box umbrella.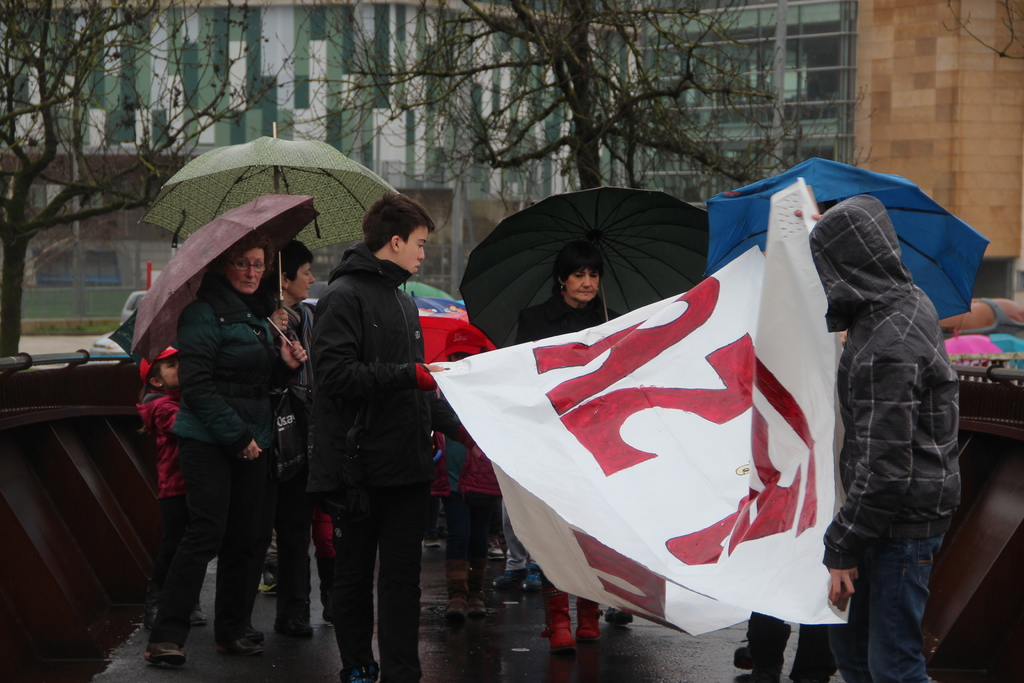
396, 273, 469, 313.
